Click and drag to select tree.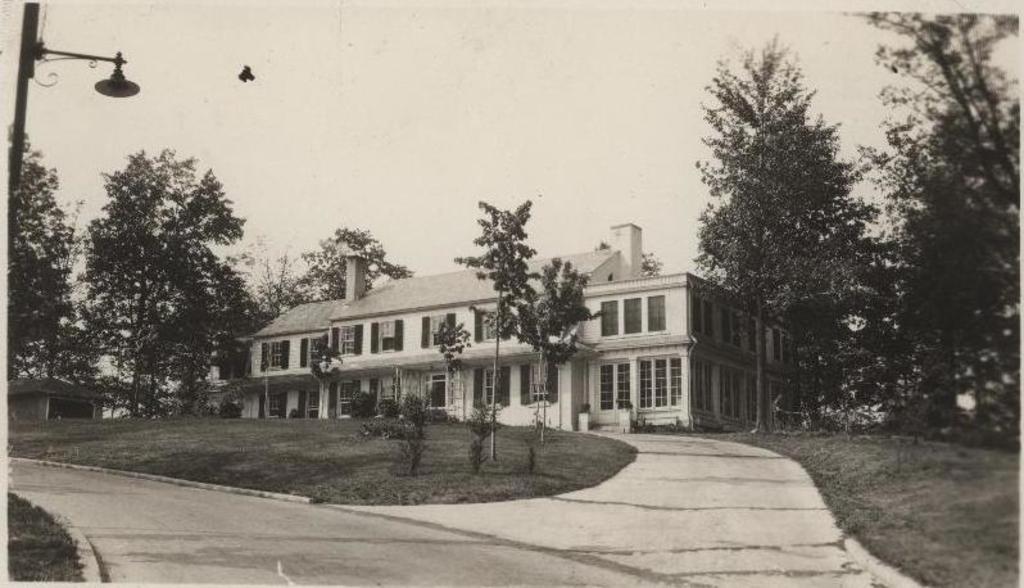
Selection: locate(826, 5, 1023, 453).
